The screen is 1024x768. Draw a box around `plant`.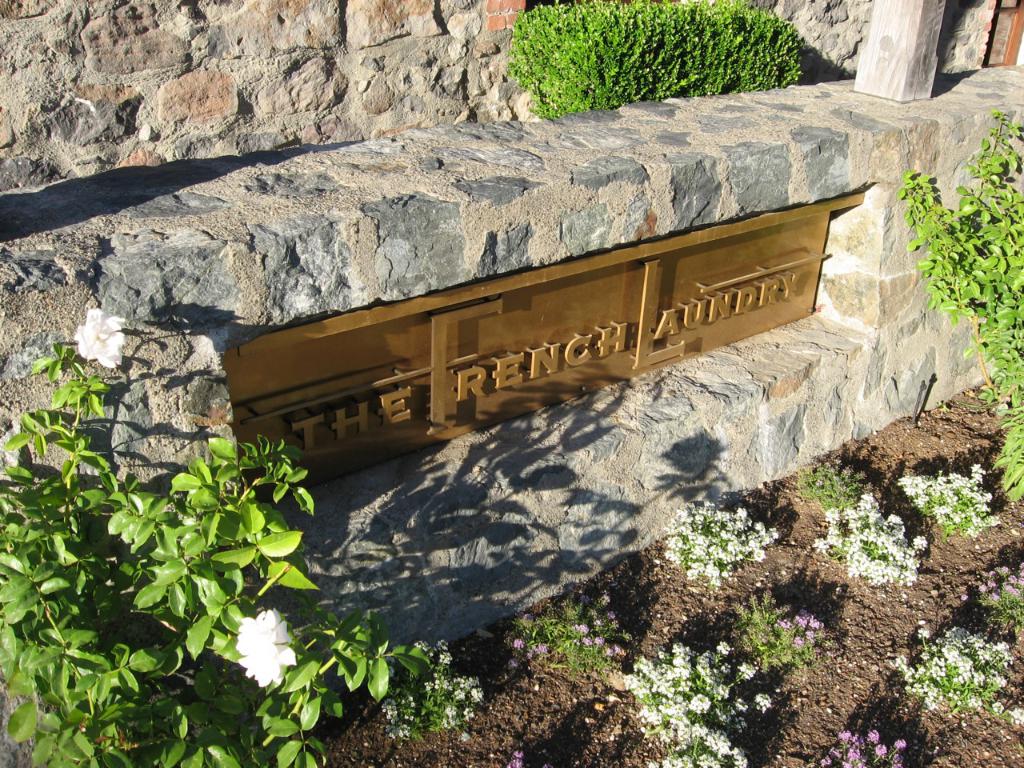
<box>498,0,805,105</box>.
